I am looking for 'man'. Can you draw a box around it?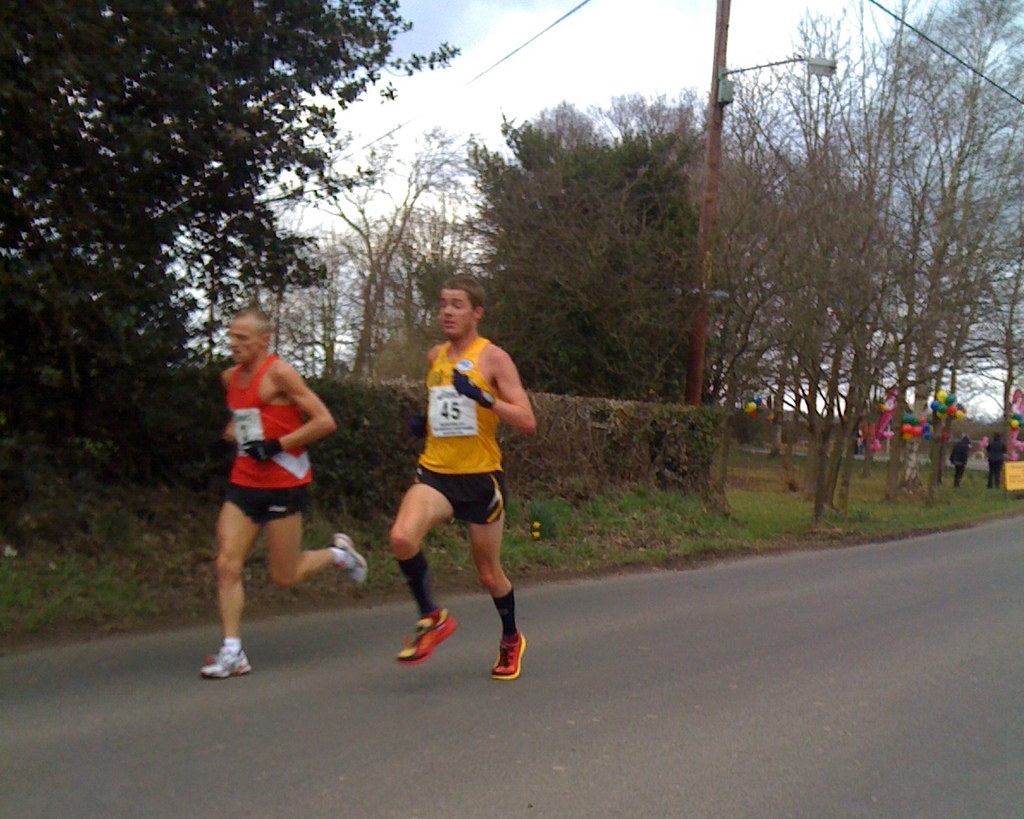
Sure, the bounding box is 388, 269, 543, 683.
